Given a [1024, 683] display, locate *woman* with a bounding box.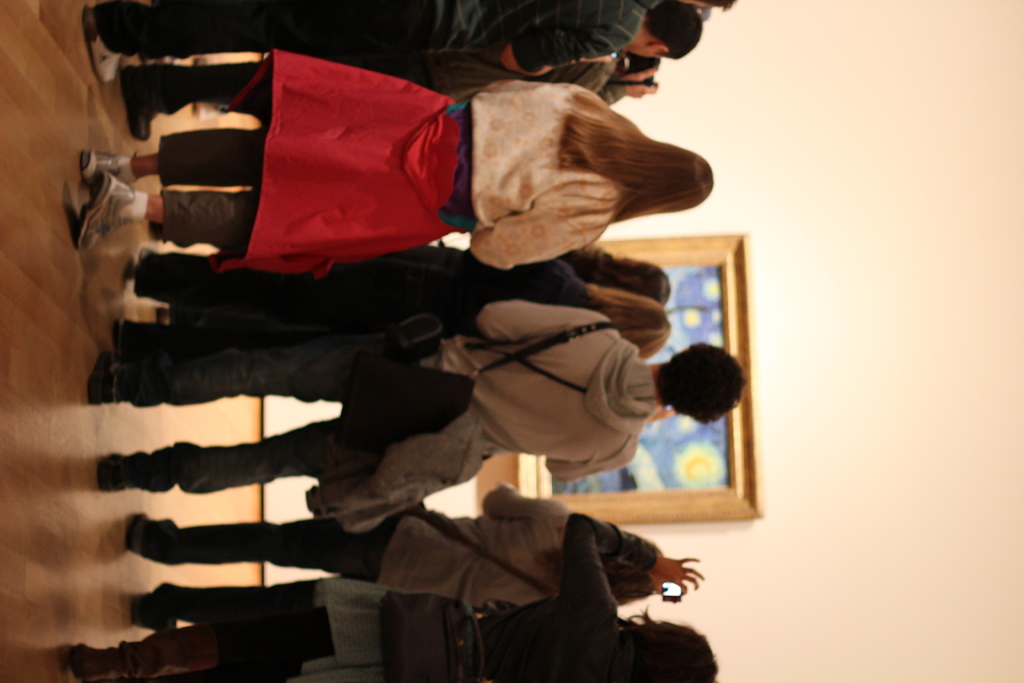
Located: 118 478 662 629.
